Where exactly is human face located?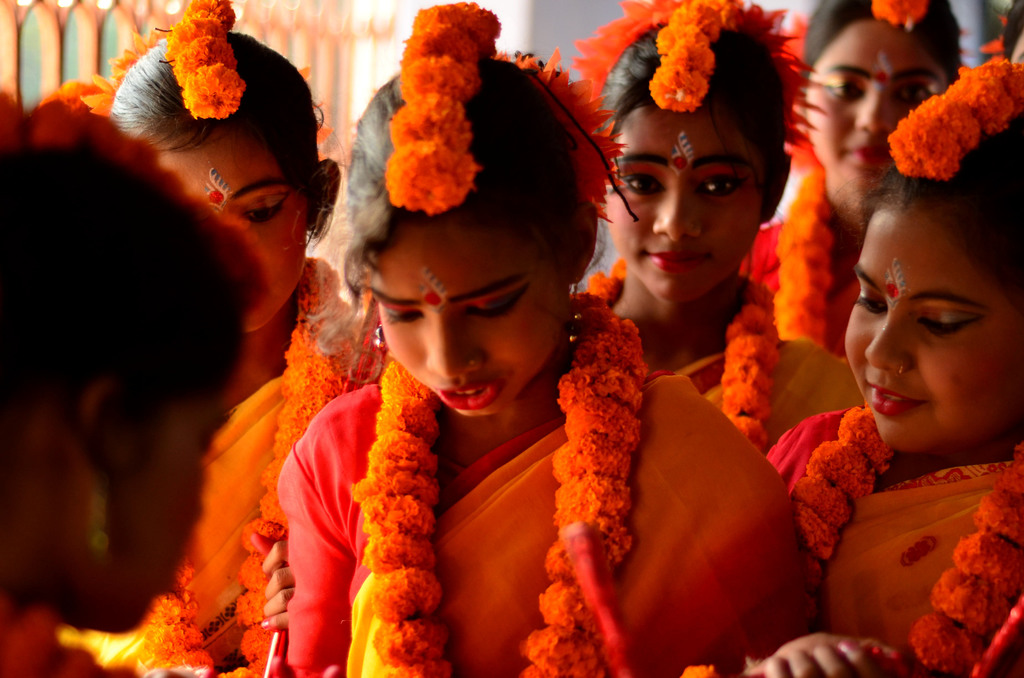
Its bounding box is [x1=369, y1=223, x2=569, y2=417].
